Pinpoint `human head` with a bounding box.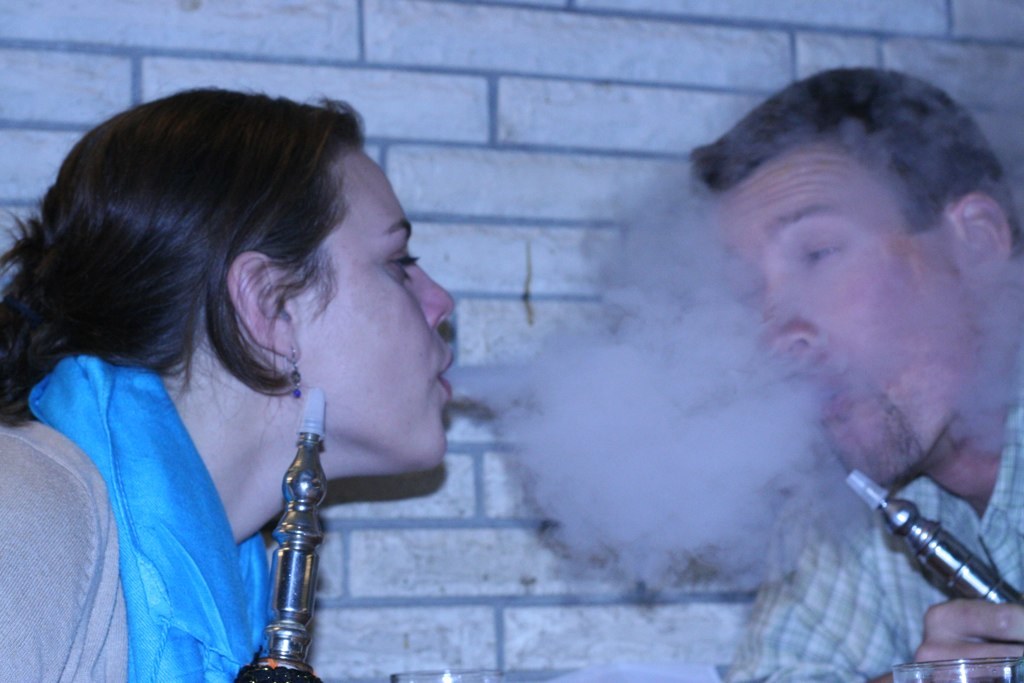
box=[43, 107, 438, 469].
